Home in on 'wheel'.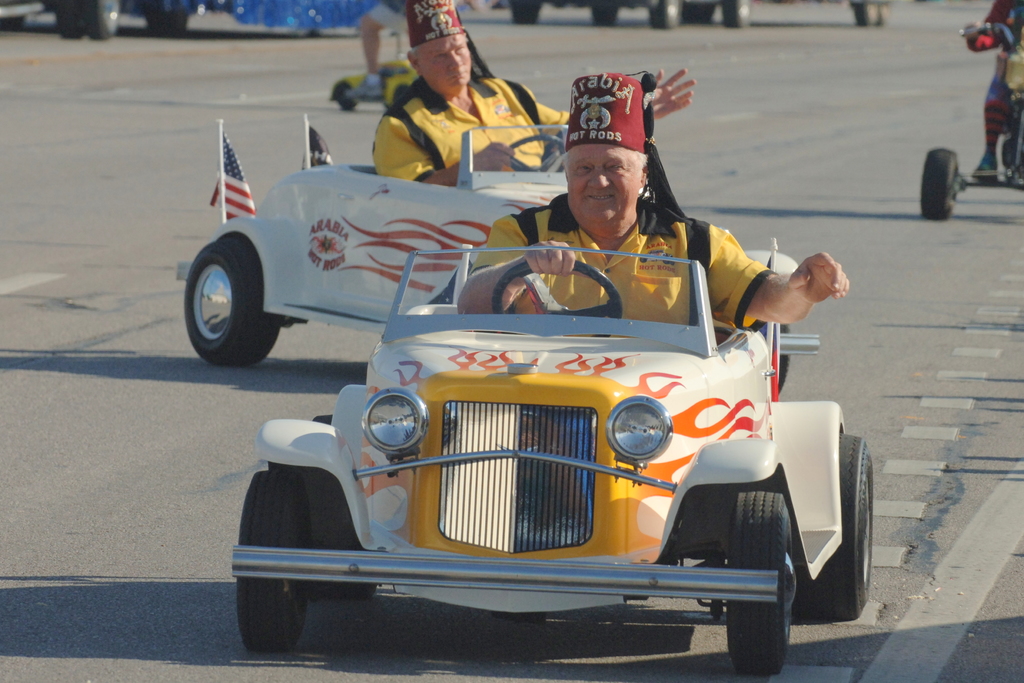
Homed in at {"x1": 791, "y1": 433, "x2": 874, "y2": 623}.
